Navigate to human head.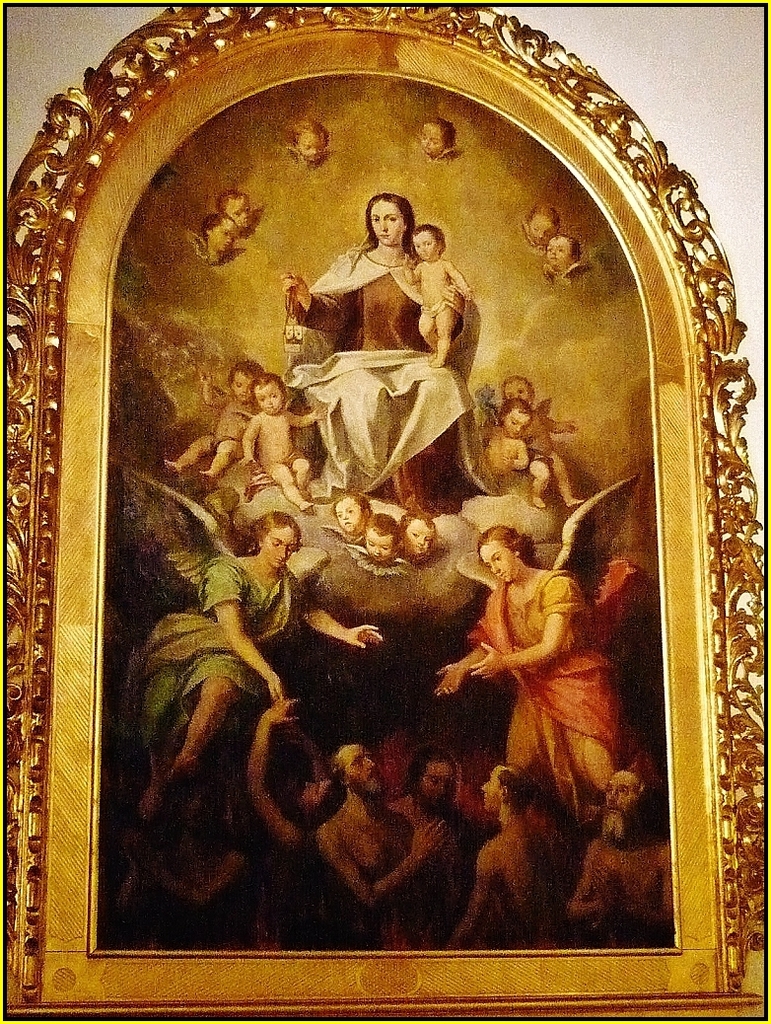
Navigation target: [x1=256, y1=370, x2=286, y2=415].
